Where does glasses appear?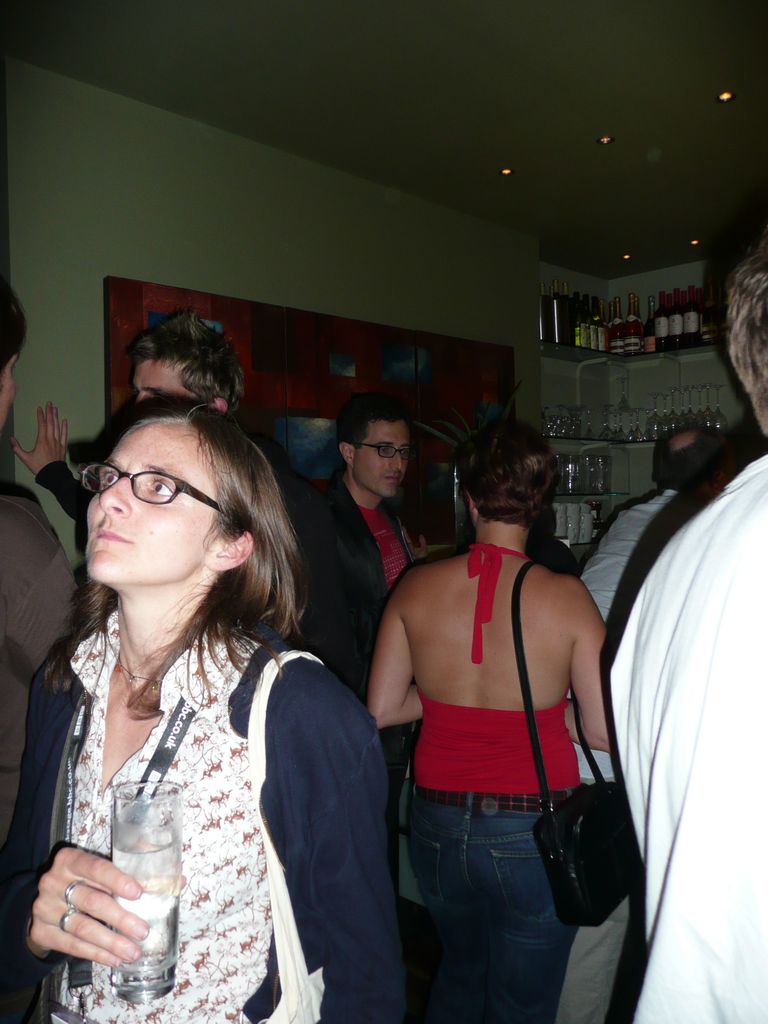
Appears at (x1=354, y1=440, x2=415, y2=467).
